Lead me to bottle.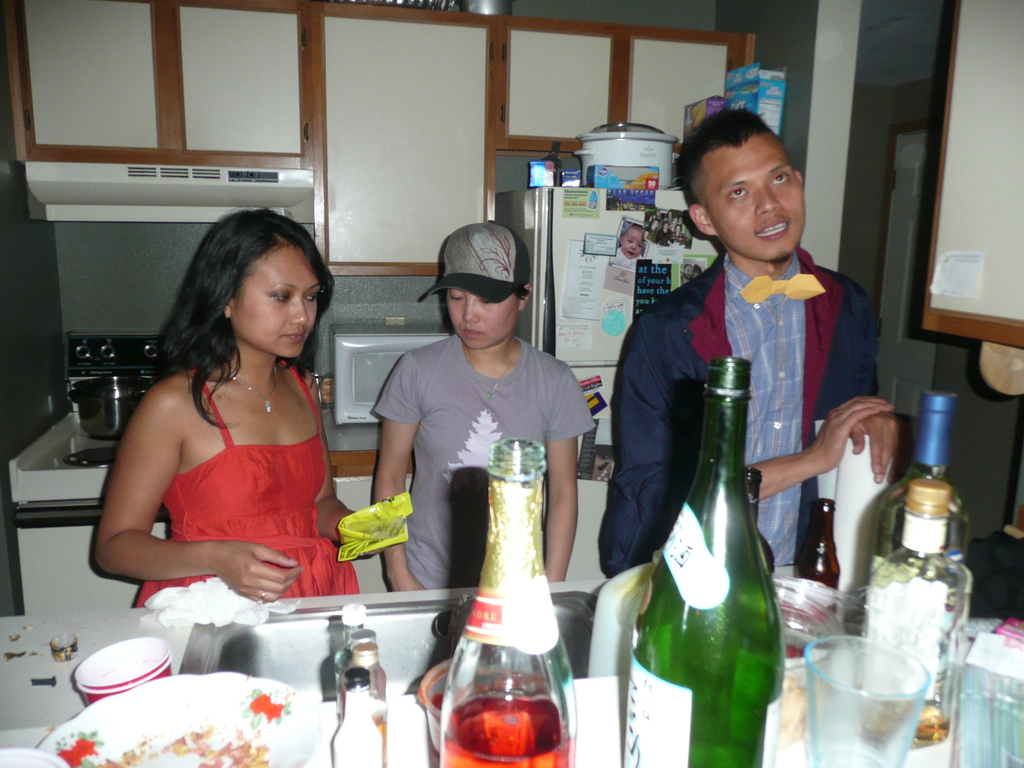
Lead to rect(842, 473, 976, 751).
